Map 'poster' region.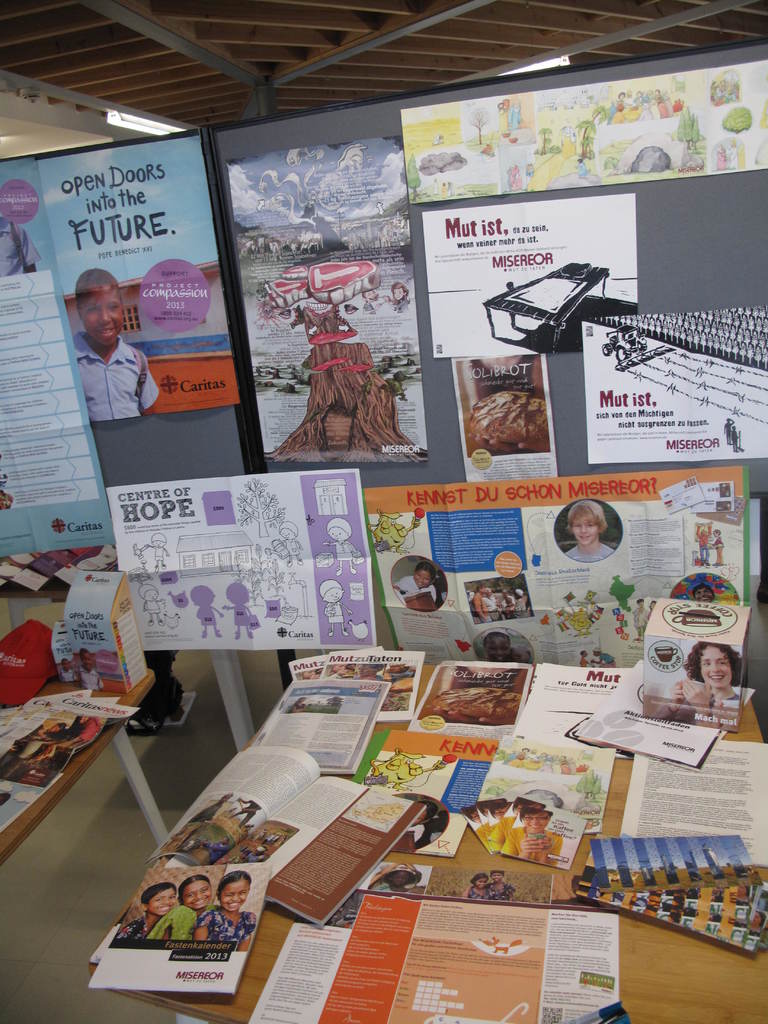
Mapped to bbox=[225, 126, 440, 499].
